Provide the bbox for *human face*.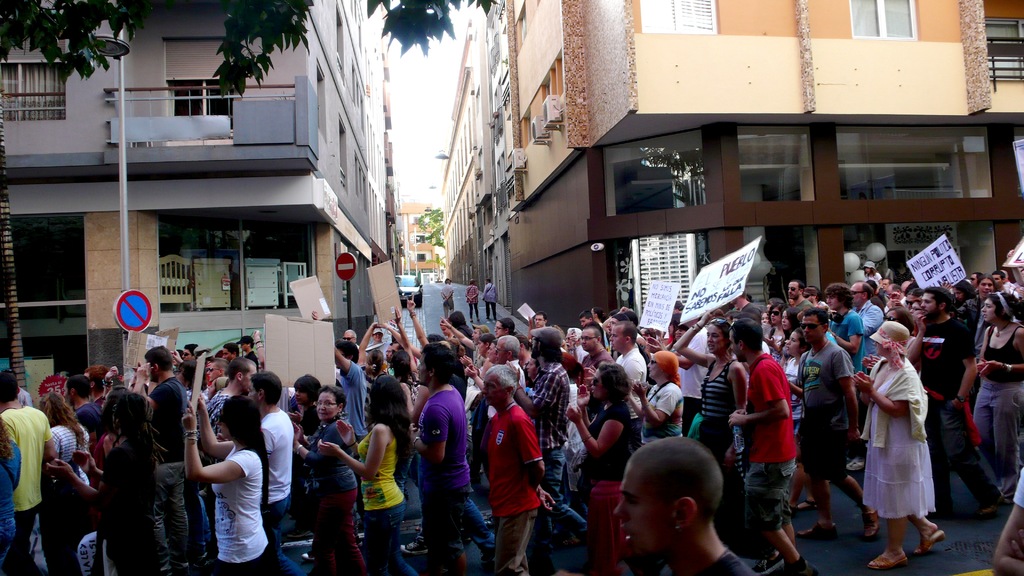
bbox=[373, 333, 380, 340].
